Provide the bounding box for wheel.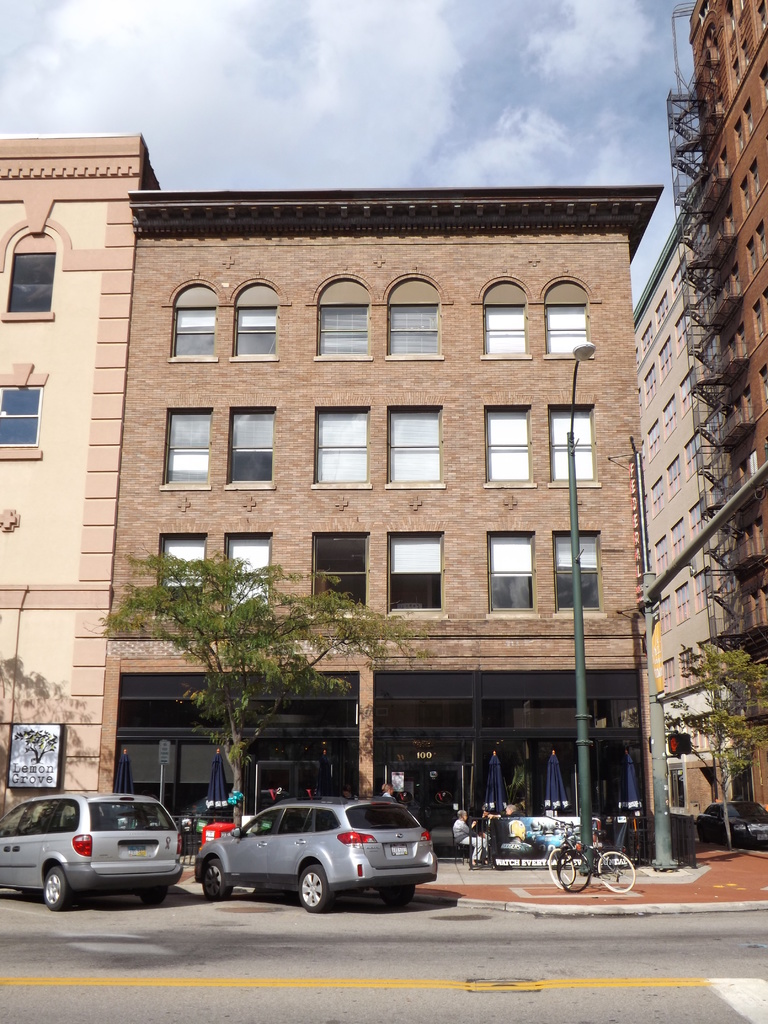
detection(595, 846, 633, 895).
